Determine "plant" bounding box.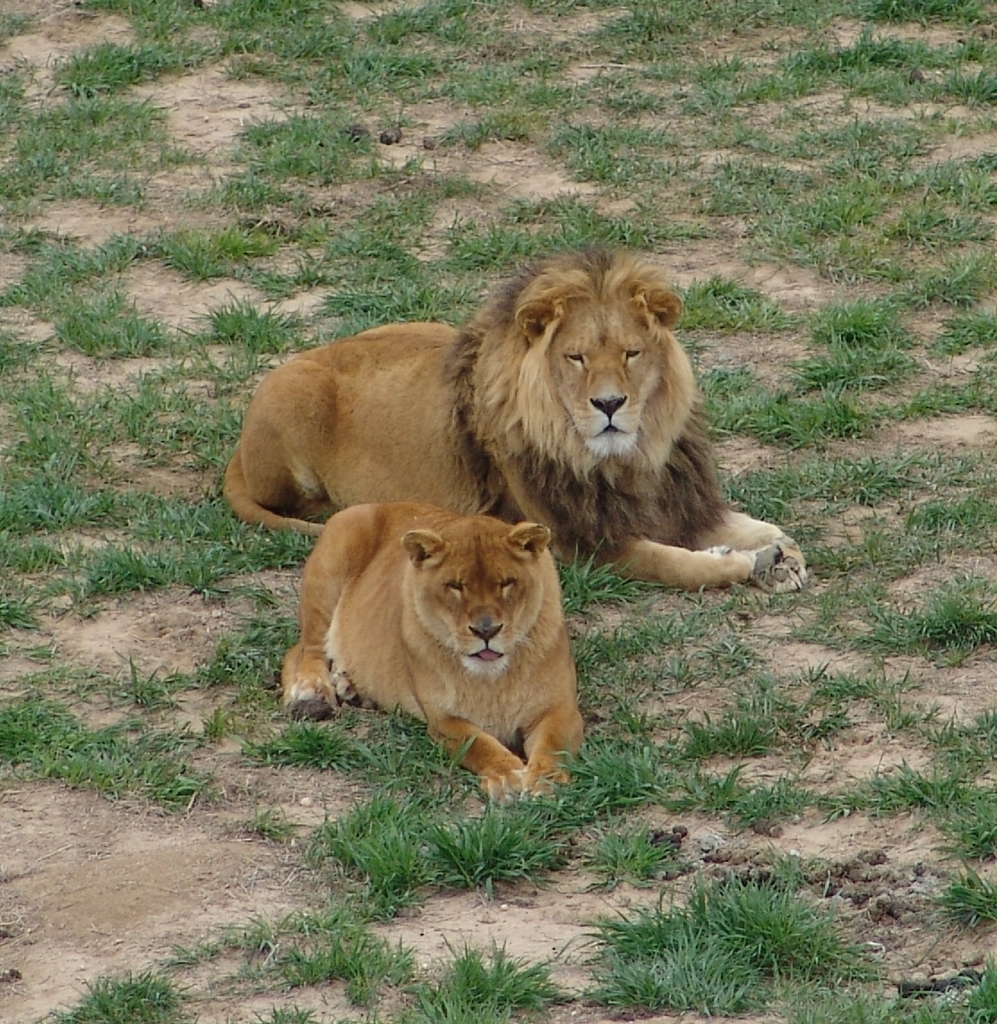
Determined: box(581, 950, 769, 1019).
